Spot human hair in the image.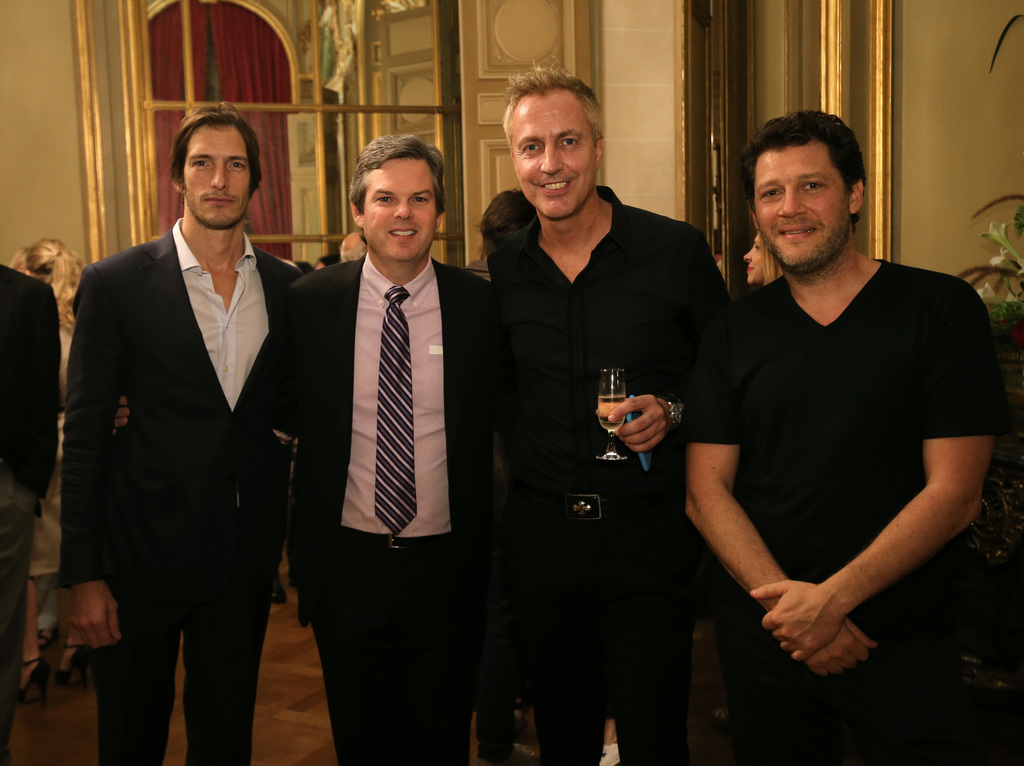
human hair found at select_region(751, 104, 881, 255).
